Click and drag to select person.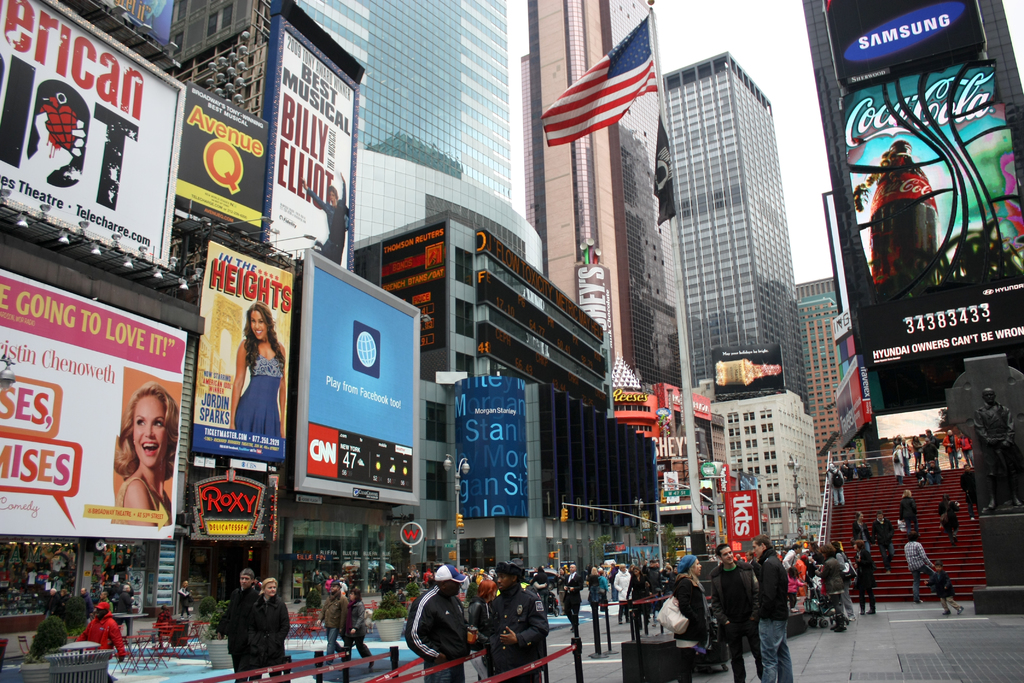
Selection: (855, 538, 875, 614).
